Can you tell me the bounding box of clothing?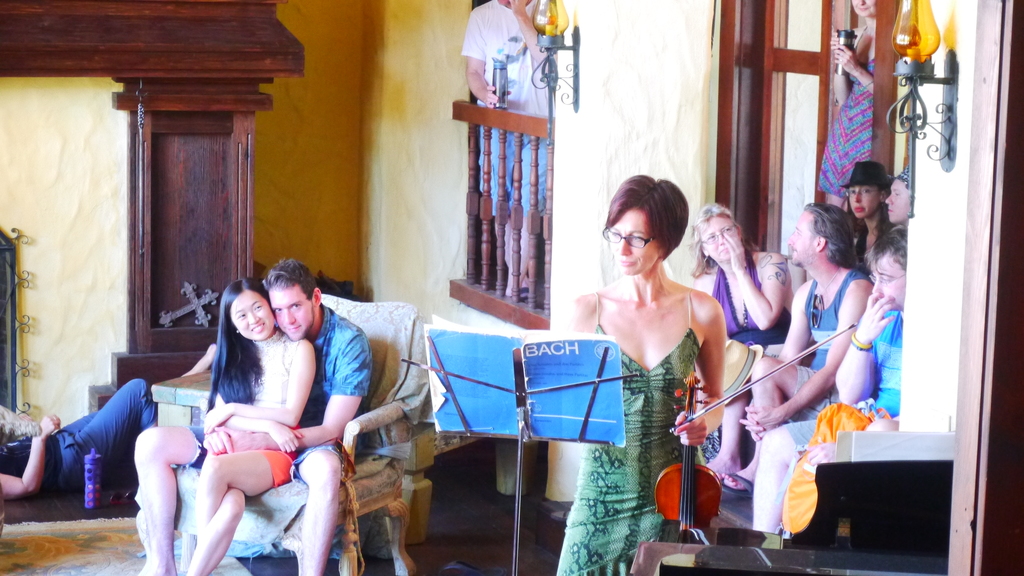
box(782, 309, 903, 452).
